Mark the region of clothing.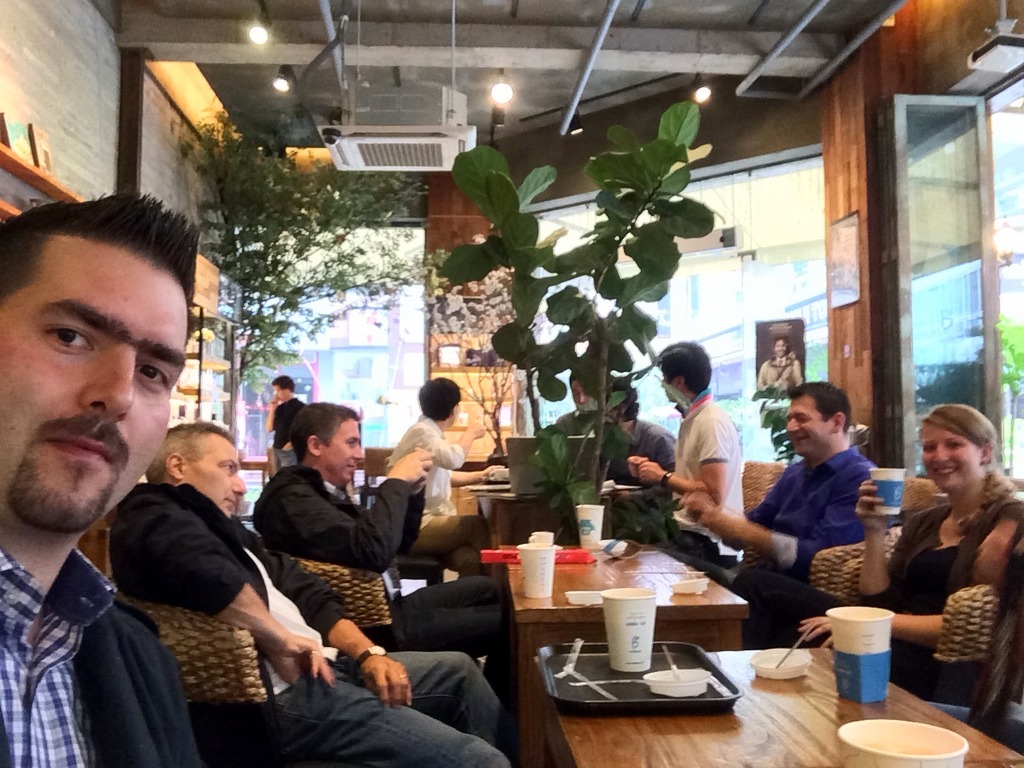
Region: (732, 490, 998, 698).
